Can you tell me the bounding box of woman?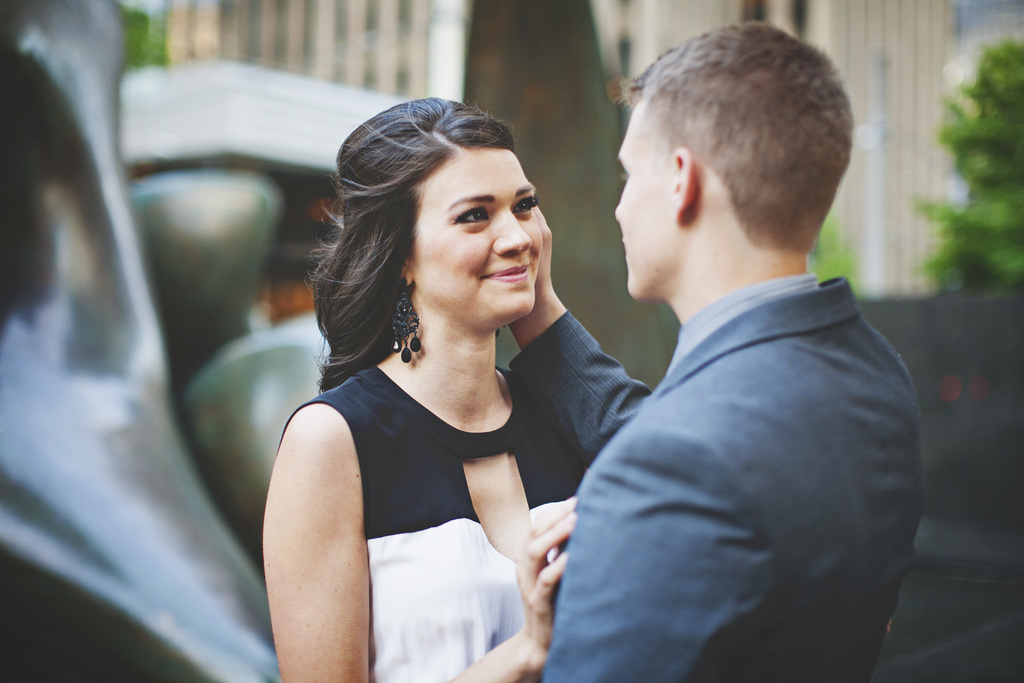
[246, 86, 630, 679].
